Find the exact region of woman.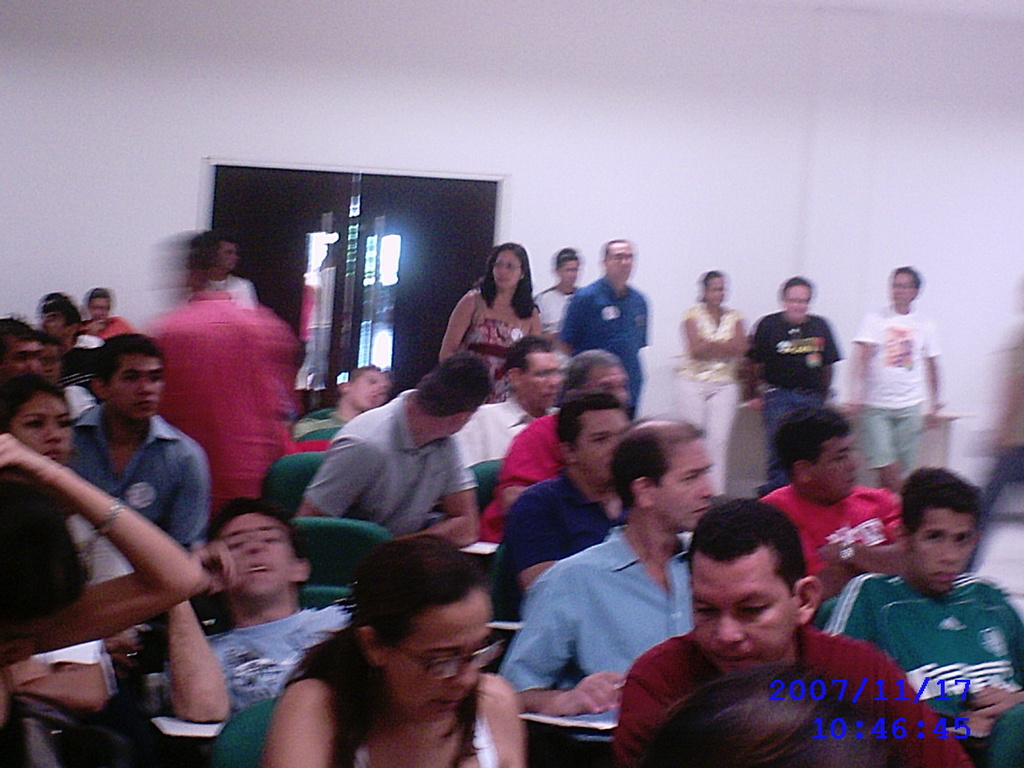
Exact region: [x1=456, y1=236, x2=541, y2=387].
